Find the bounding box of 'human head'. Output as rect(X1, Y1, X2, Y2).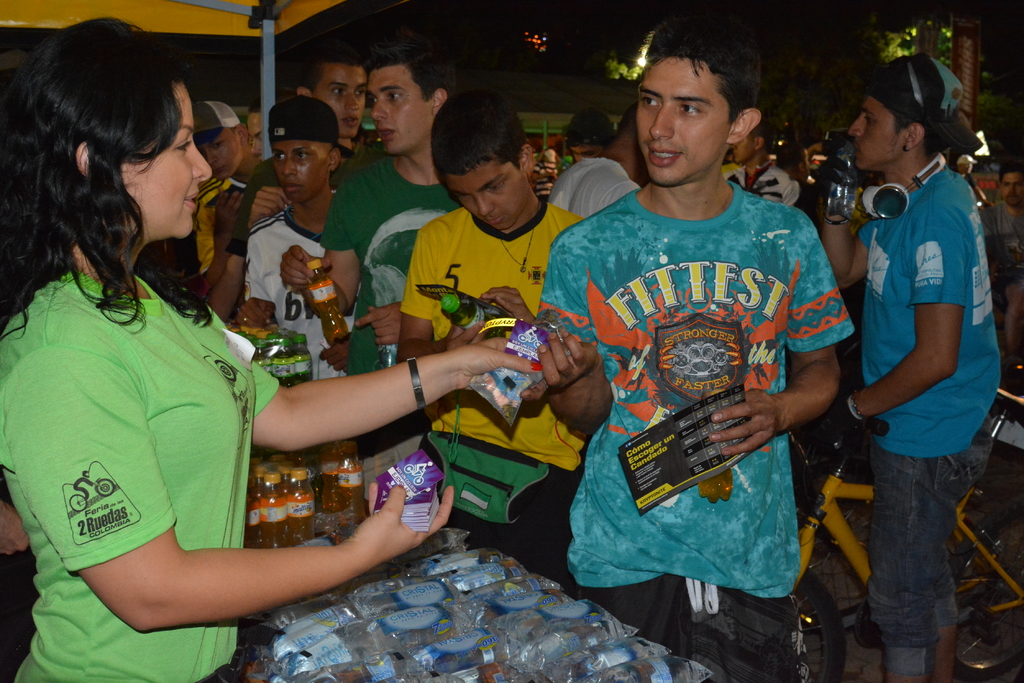
rect(721, 127, 769, 166).
